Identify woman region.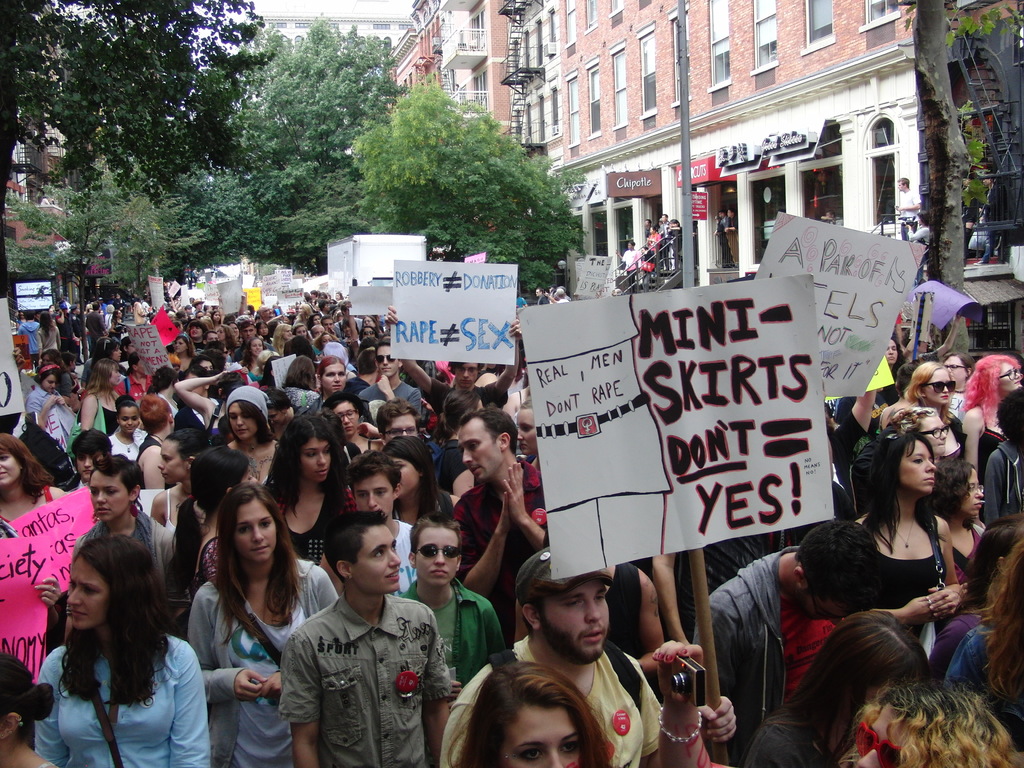
Region: <bbox>443, 661, 607, 767</bbox>.
